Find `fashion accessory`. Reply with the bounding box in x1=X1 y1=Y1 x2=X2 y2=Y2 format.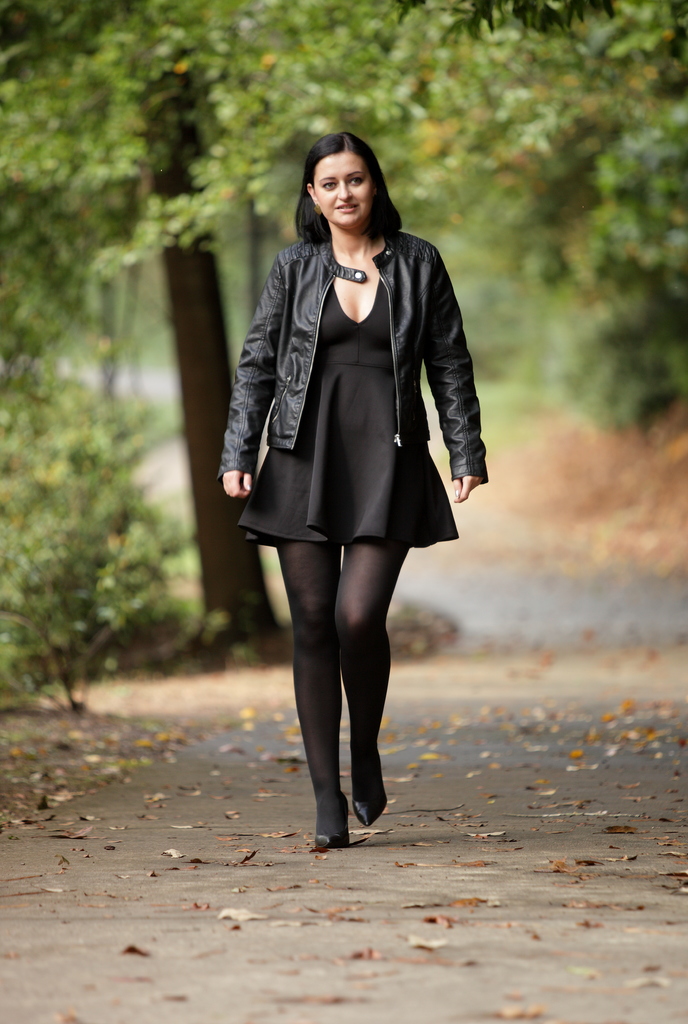
x1=312 y1=204 x2=324 y2=217.
